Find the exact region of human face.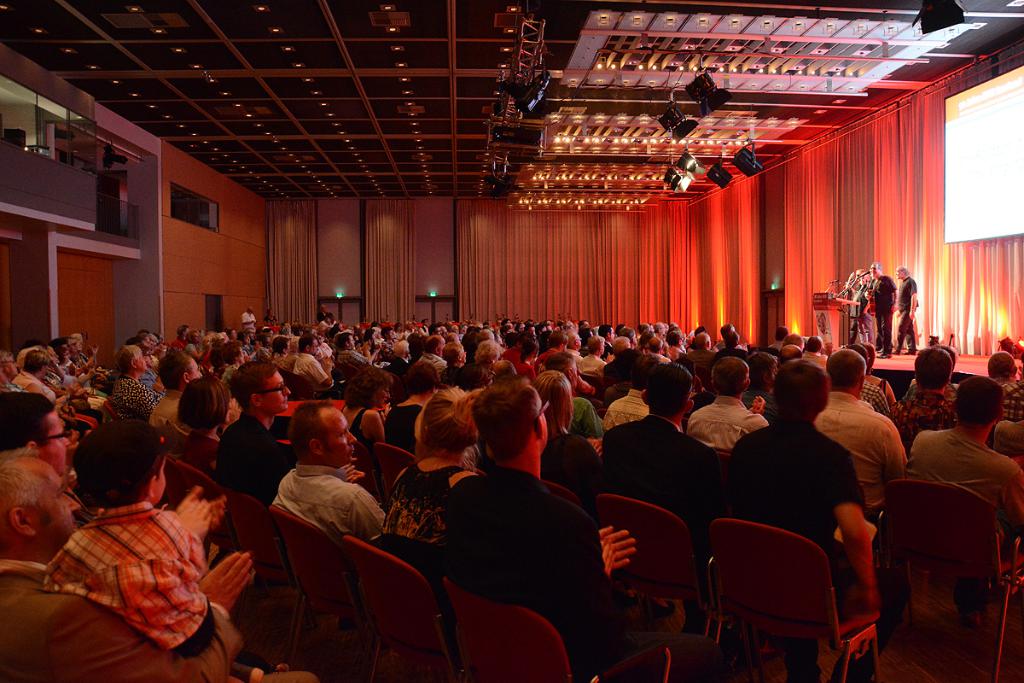
Exact region: box(136, 352, 147, 371).
